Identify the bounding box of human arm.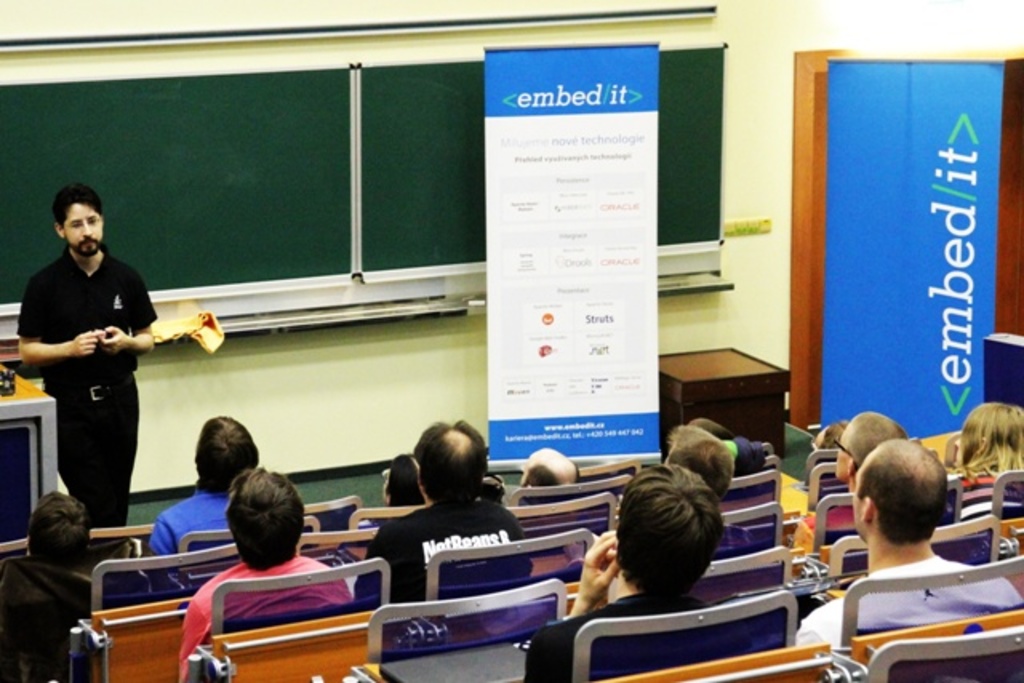
Rect(566, 520, 619, 619).
